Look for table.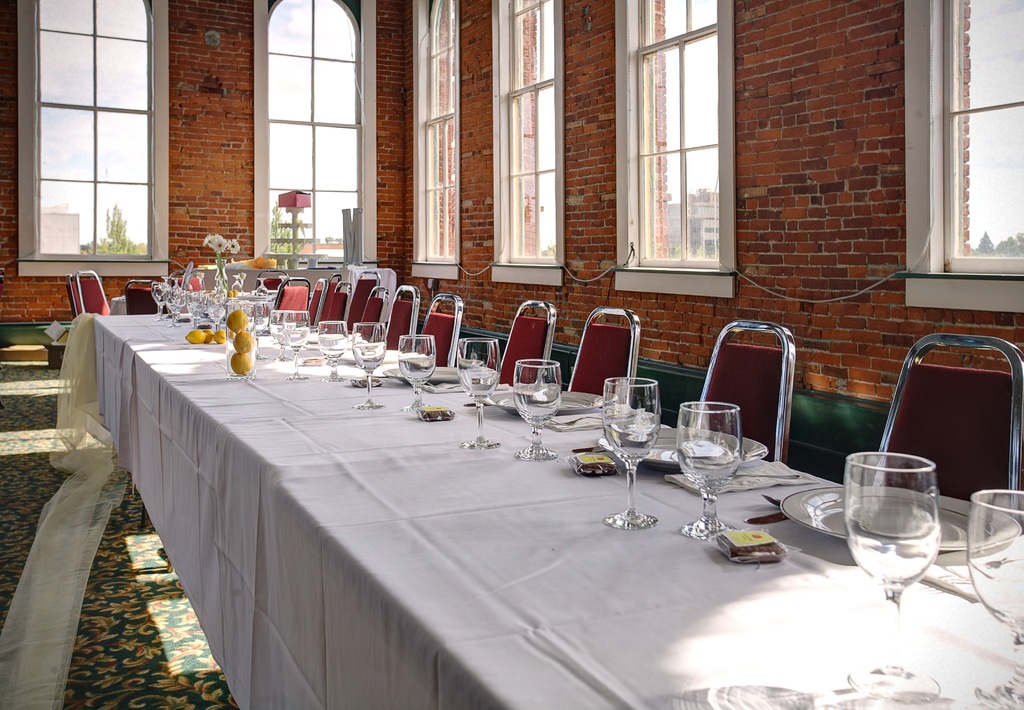
Found: 74 307 957 699.
